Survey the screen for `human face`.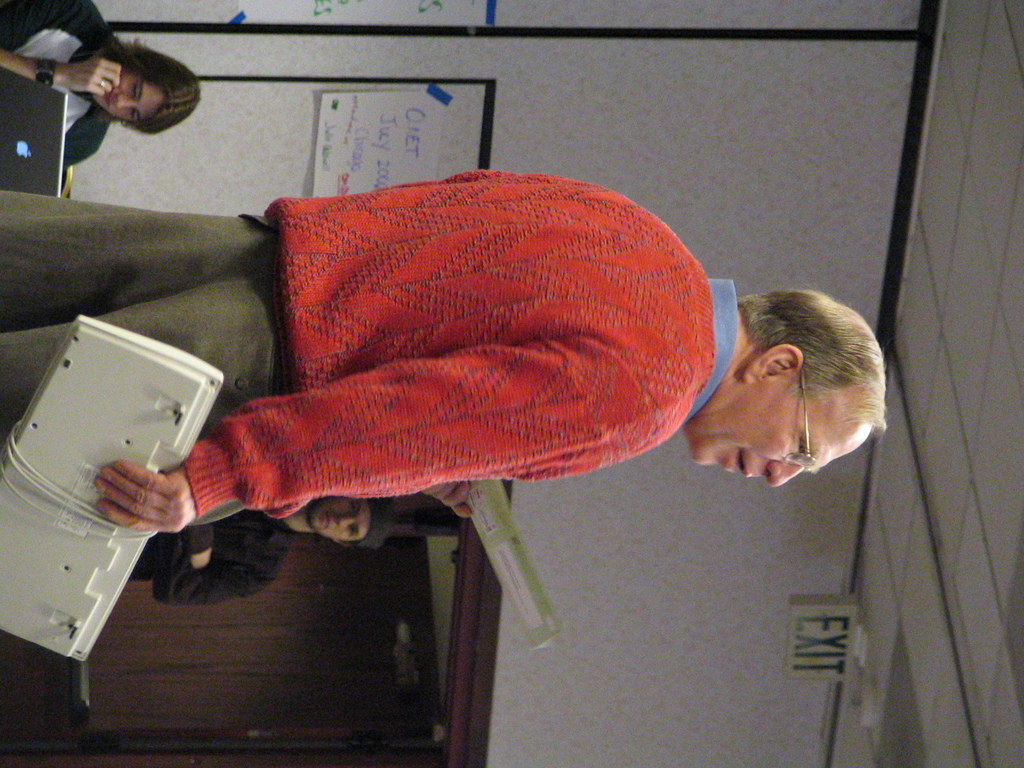
Survey found: rect(693, 378, 878, 487).
